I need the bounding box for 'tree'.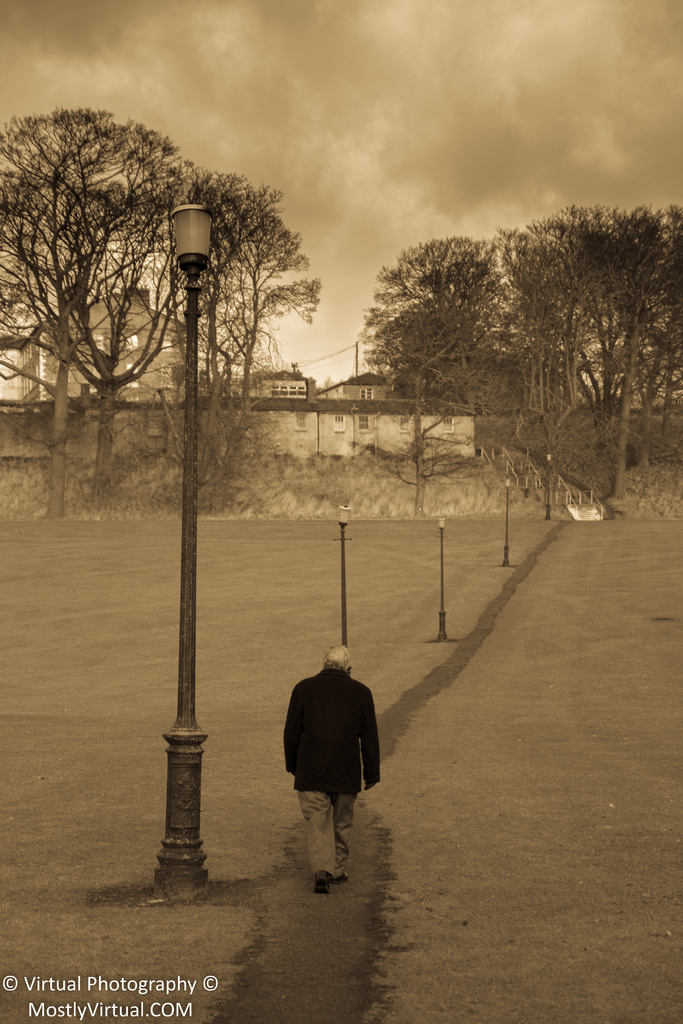
Here it is: box=[163, 161, 319, 519].
